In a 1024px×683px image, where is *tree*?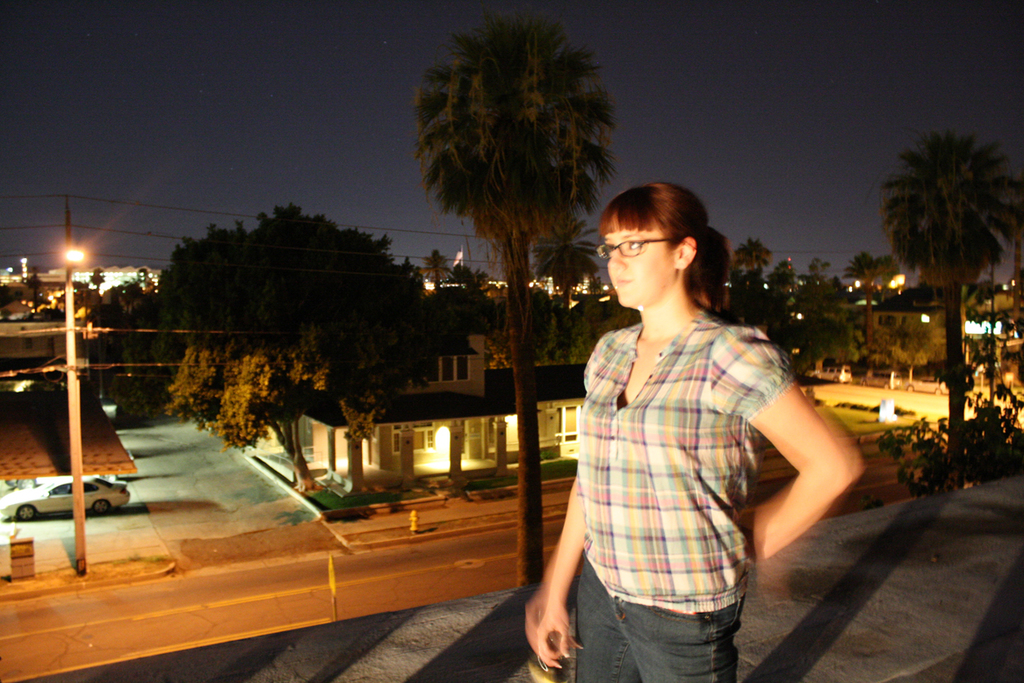
<region>840, 251, 896, 293</region>.
